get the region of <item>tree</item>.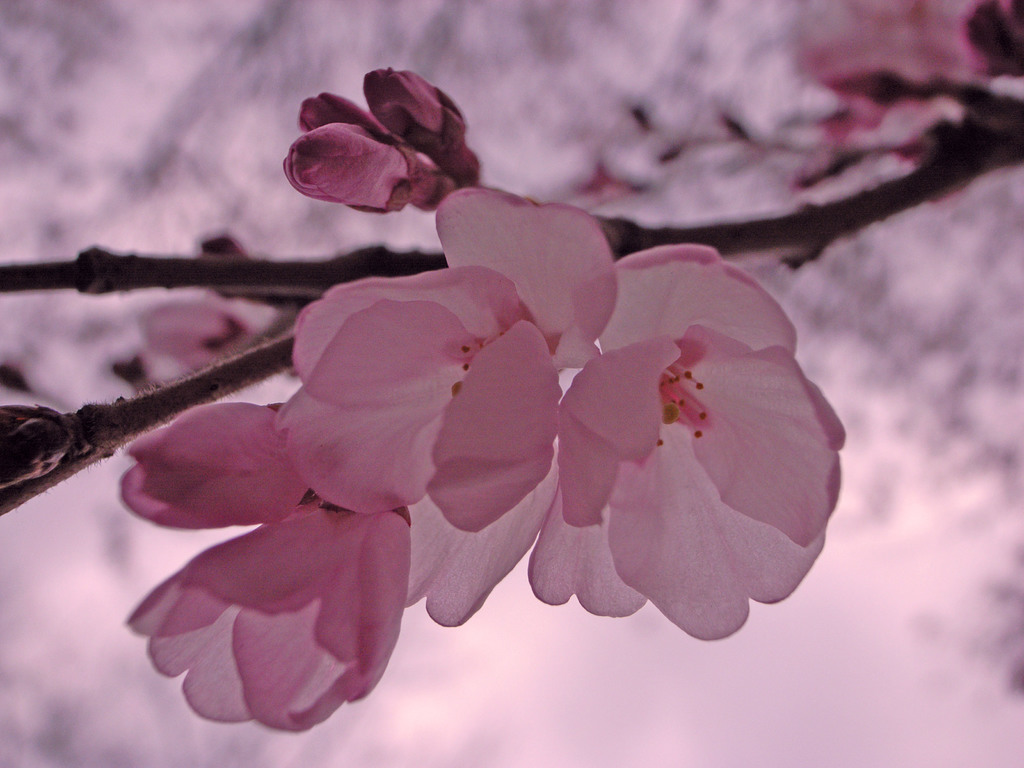
0, 36, 1023, 767.
